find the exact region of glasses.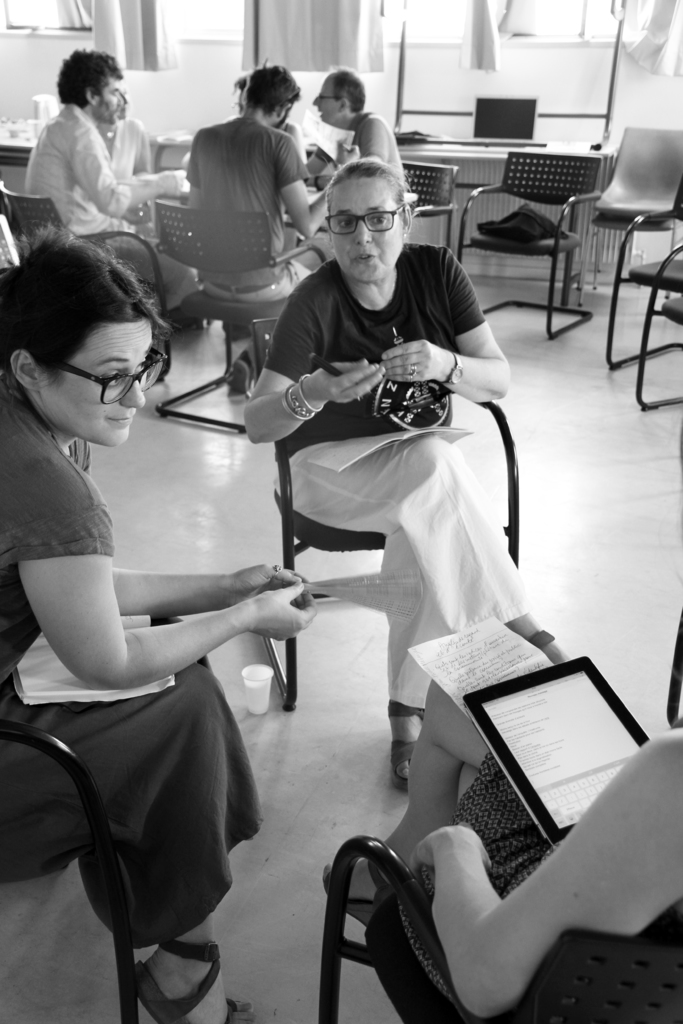
Exact region: (x1=31, y1=350, x2=160, y2=404).
